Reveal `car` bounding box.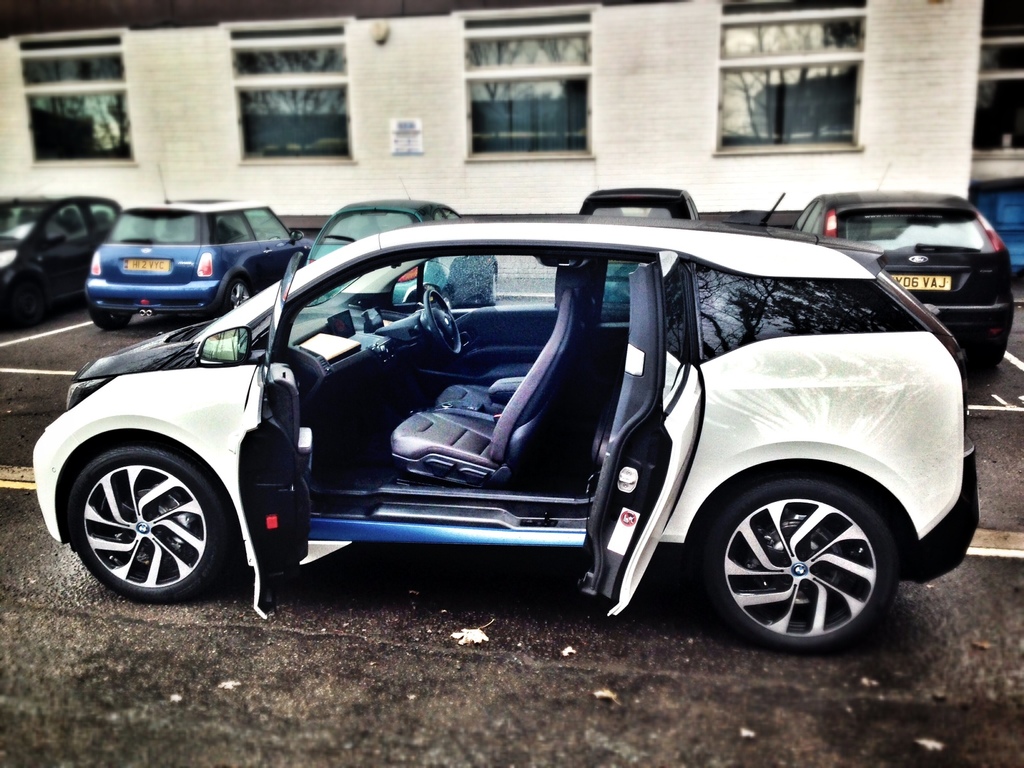
Revealed: <region>789, 189, 1016, 369</region>.
